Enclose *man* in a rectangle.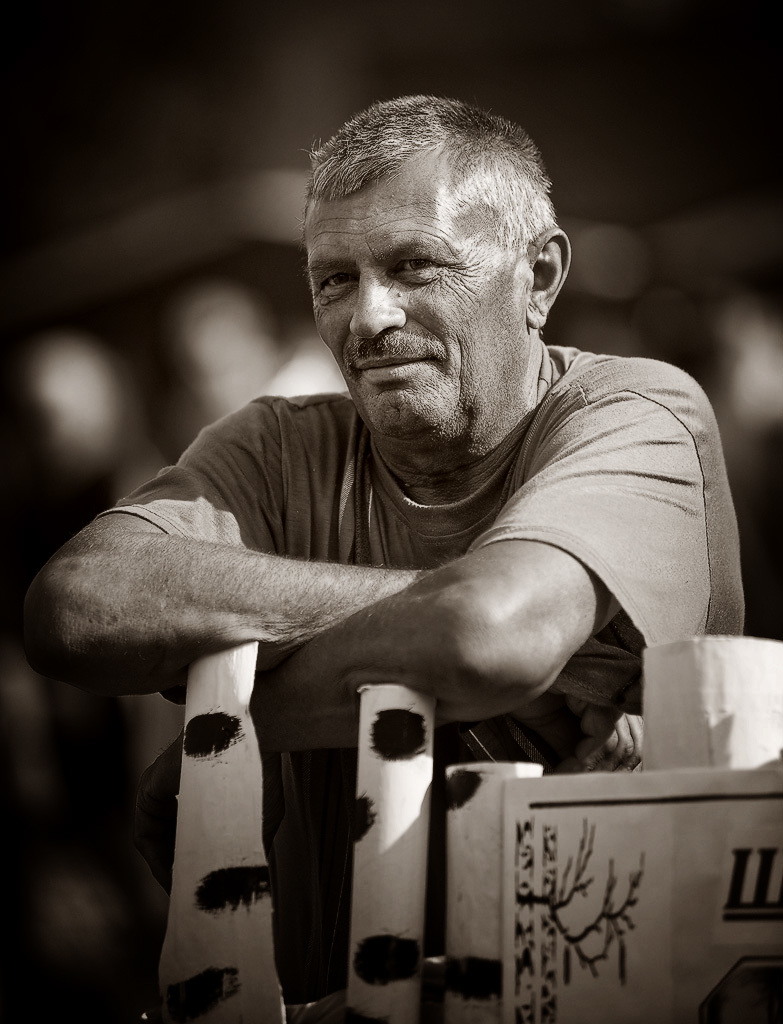
[15, 87, 748, 782].
